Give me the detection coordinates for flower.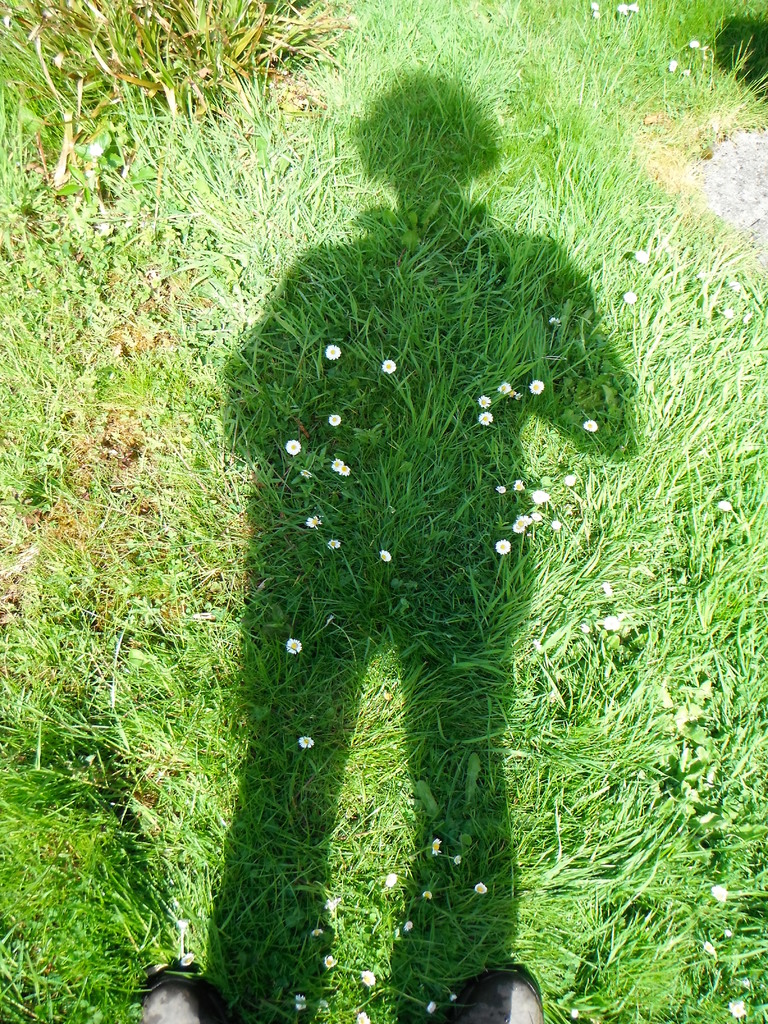
bbox=[513, 479, 527, 495].
